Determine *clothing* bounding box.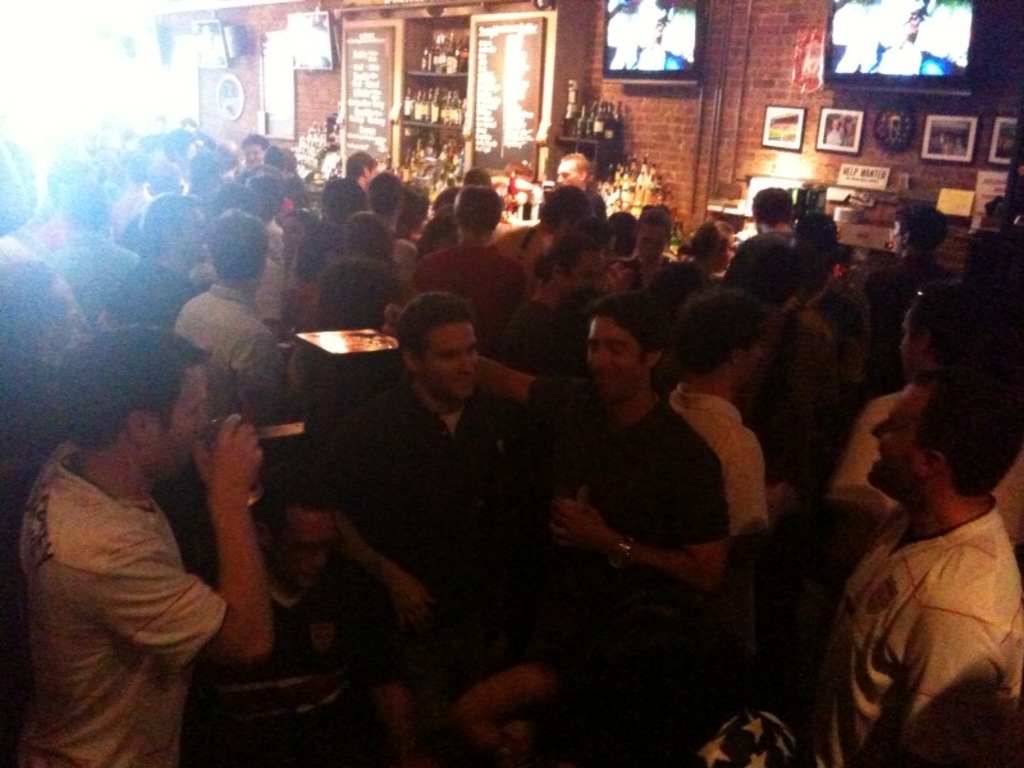
Determined: 0 343 58 407.
